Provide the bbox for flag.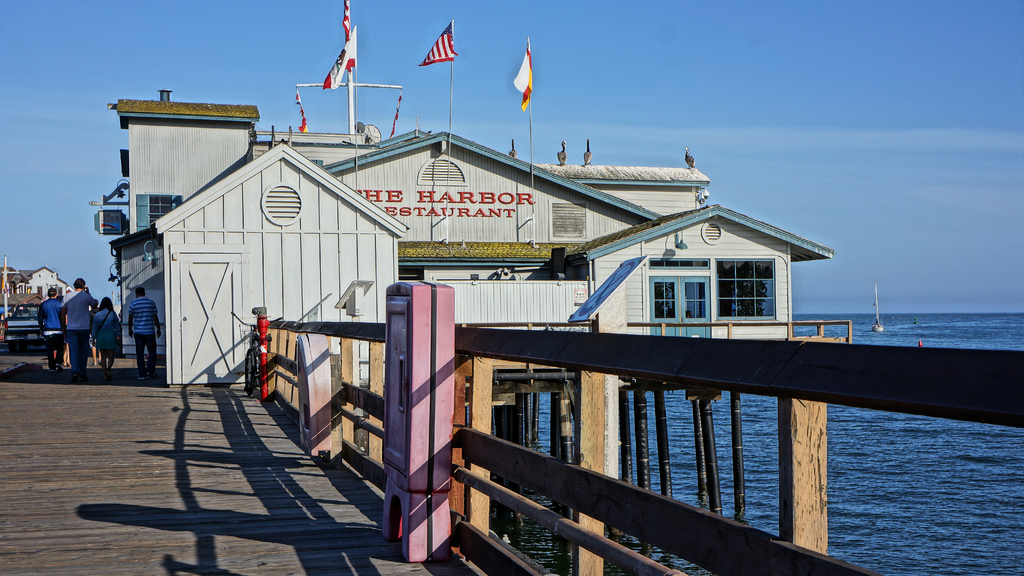
<region>339, 0, 356, 74</region>.
